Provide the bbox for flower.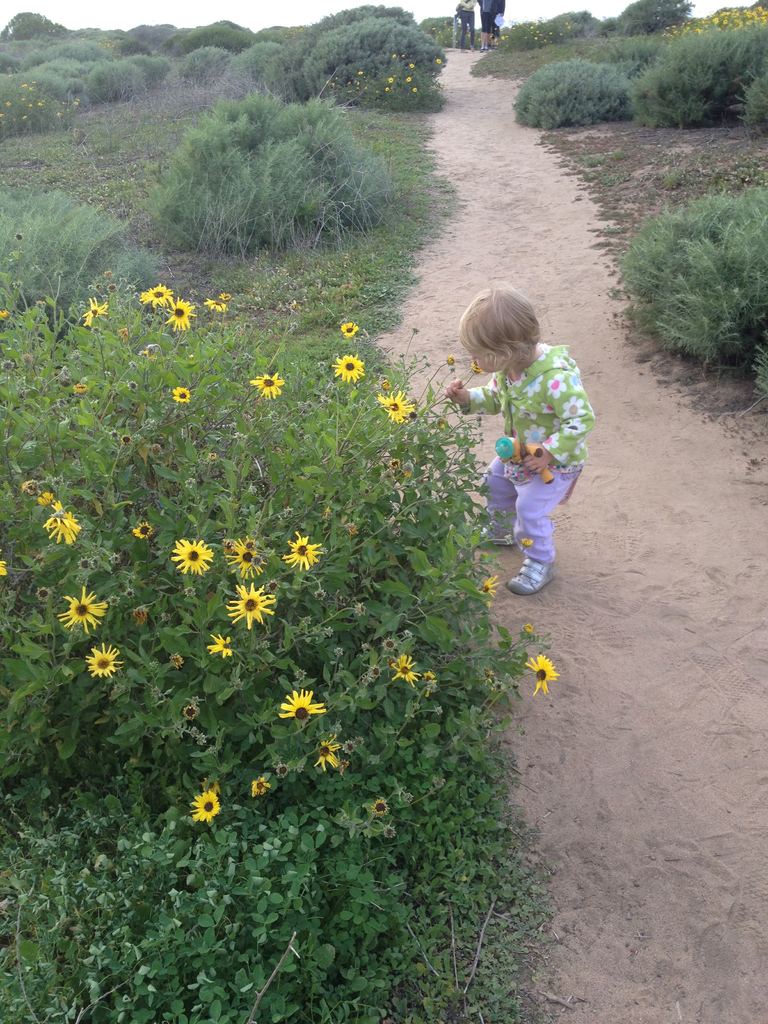
x1=201, y1=291, x2=231, y2=316.
